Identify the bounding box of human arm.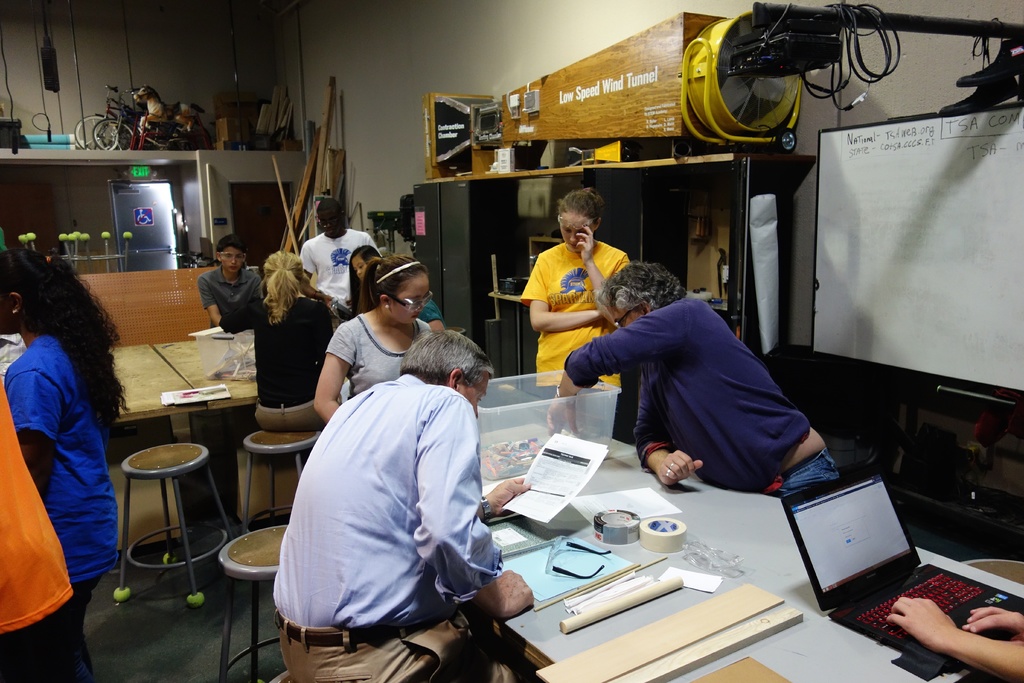
pyautogui.locateOnScreen(886, 592, 1023, 682).
